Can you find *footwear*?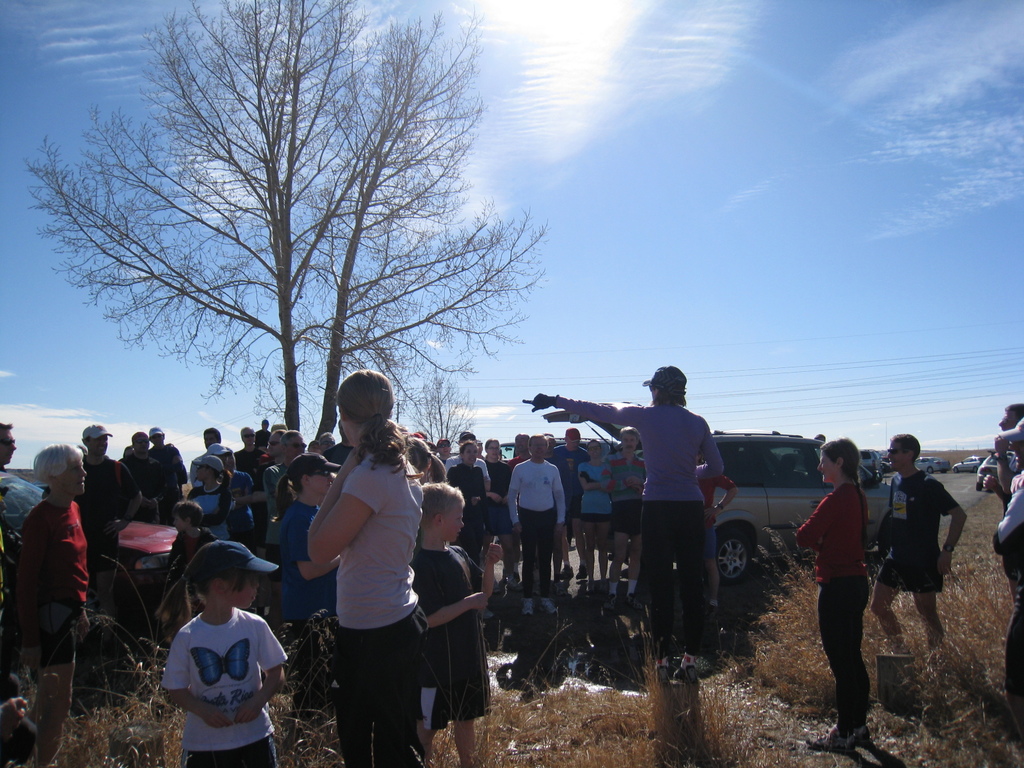
Yes, bounding box: (519,596,535,614).
